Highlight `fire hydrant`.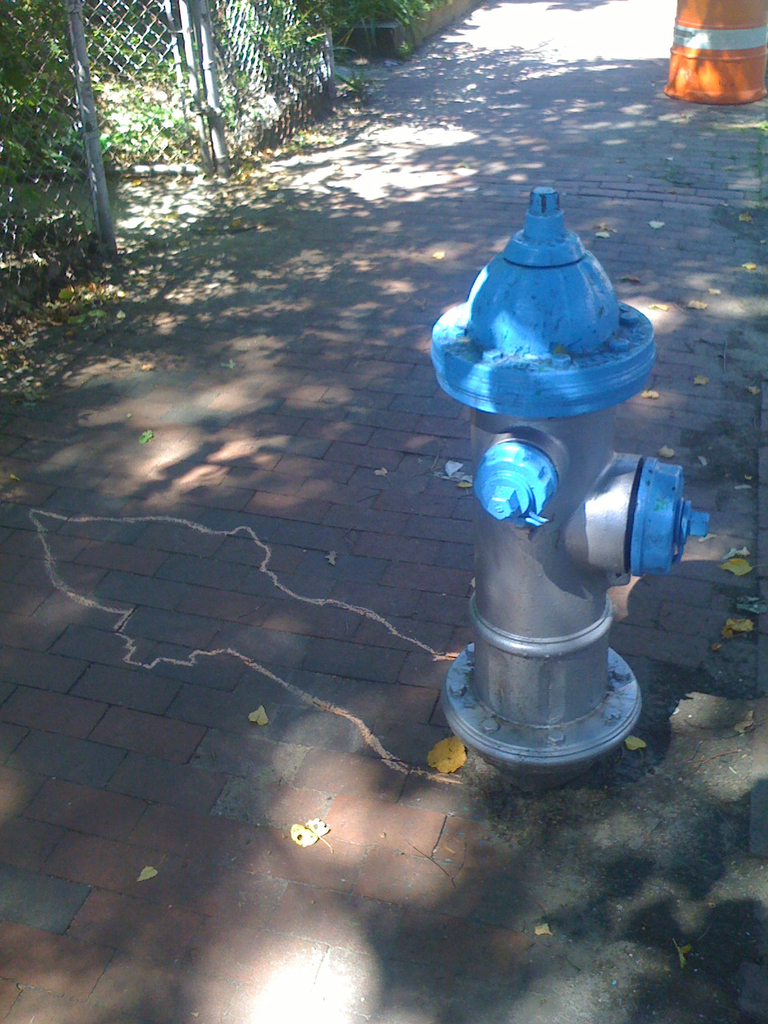
Highlighted region: box=[430, 185, 715, 765].
